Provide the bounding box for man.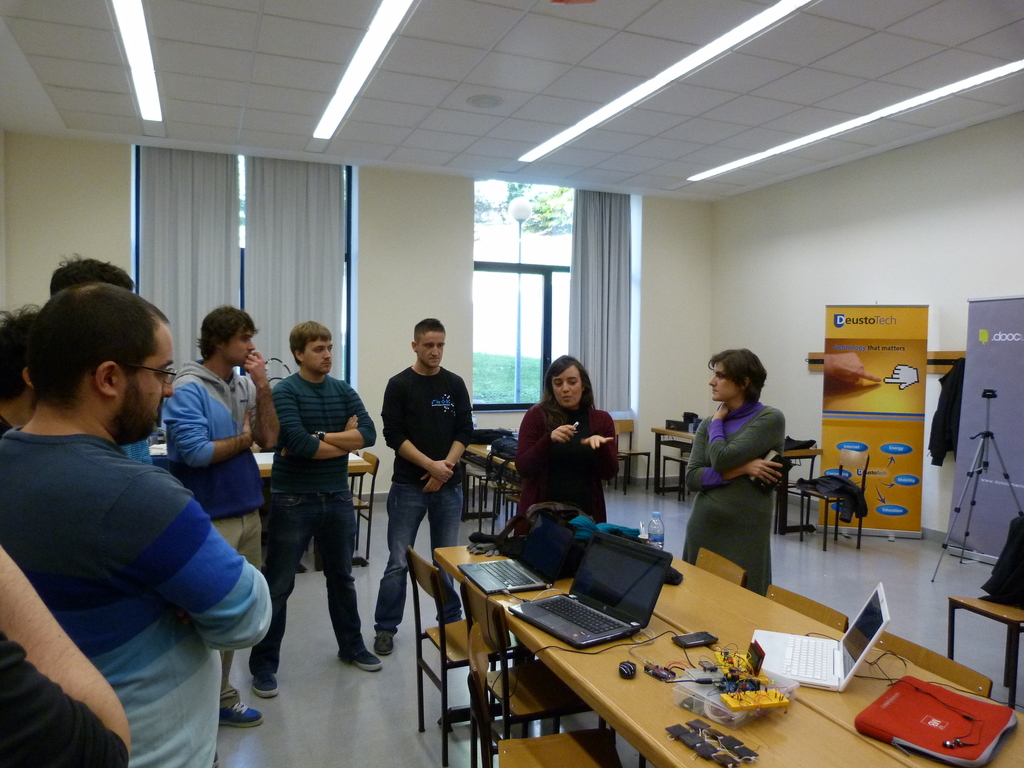
rect(371, 305, 479, 655).
